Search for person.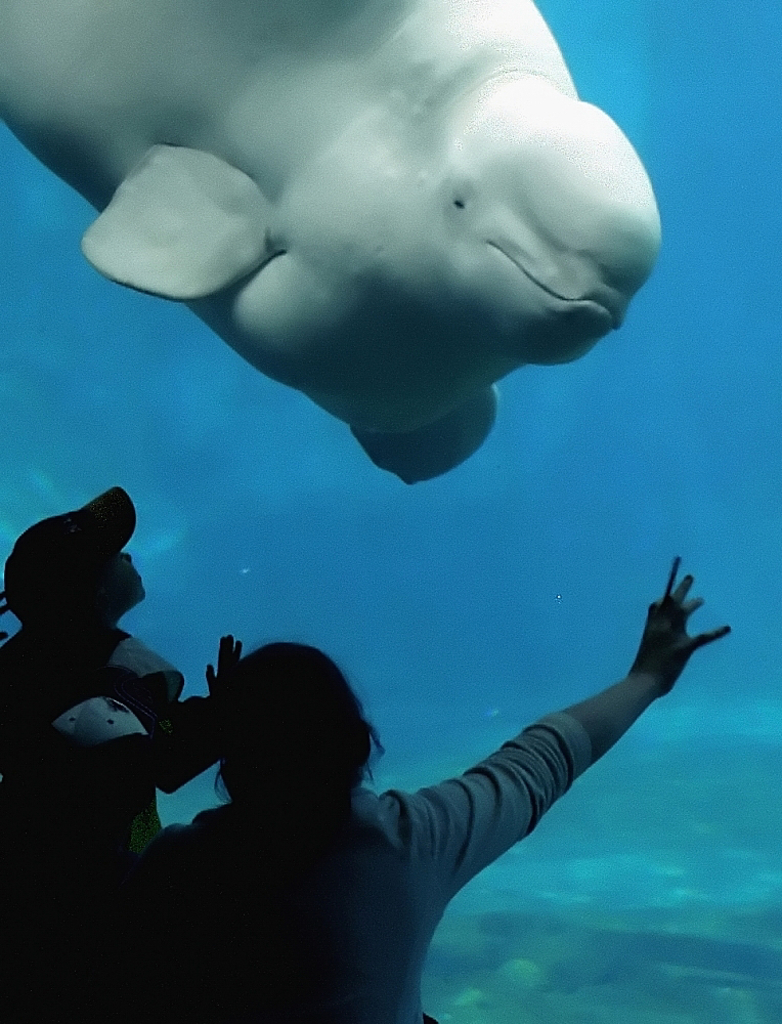
Found at (x1=0, y1=481, x2=247, y2=1023).
